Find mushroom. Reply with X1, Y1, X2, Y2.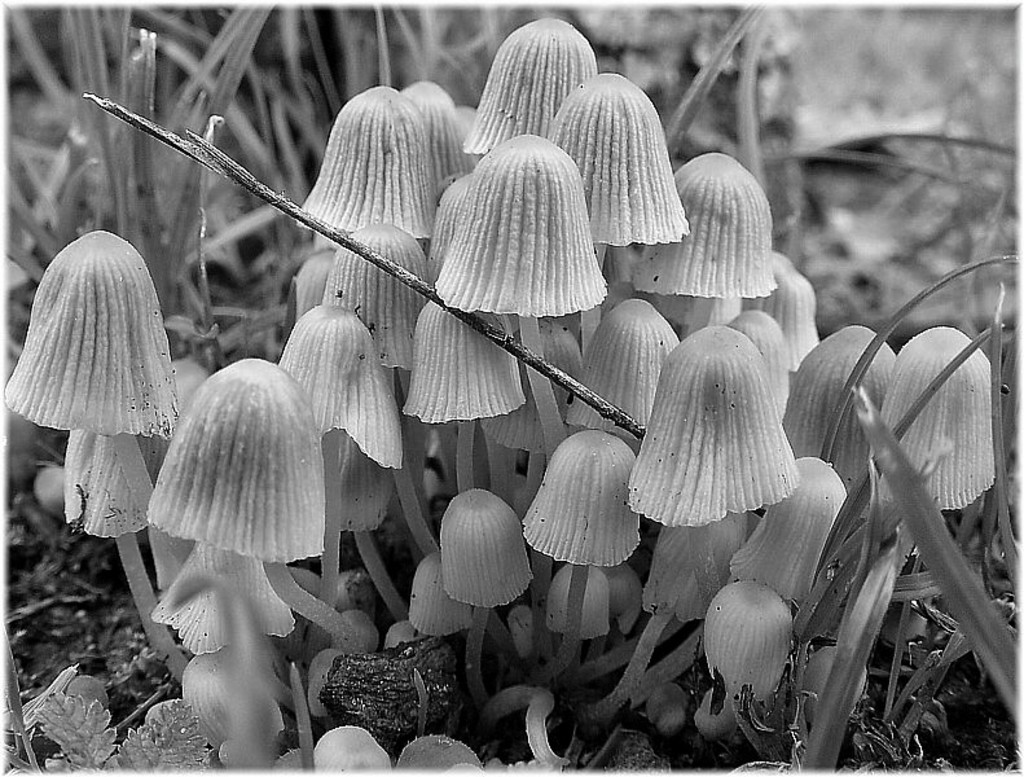
542, 559, 608, 672.
